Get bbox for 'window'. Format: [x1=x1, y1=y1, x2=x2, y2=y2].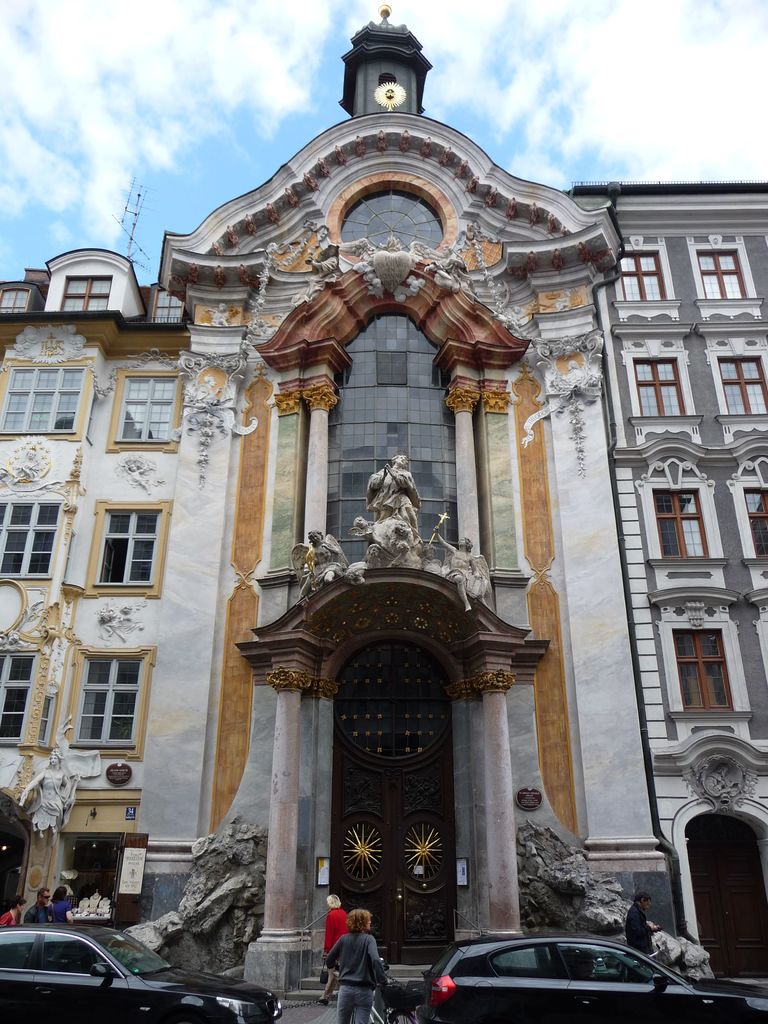
[x1=696, y1=239, x2=749, y2=305].
